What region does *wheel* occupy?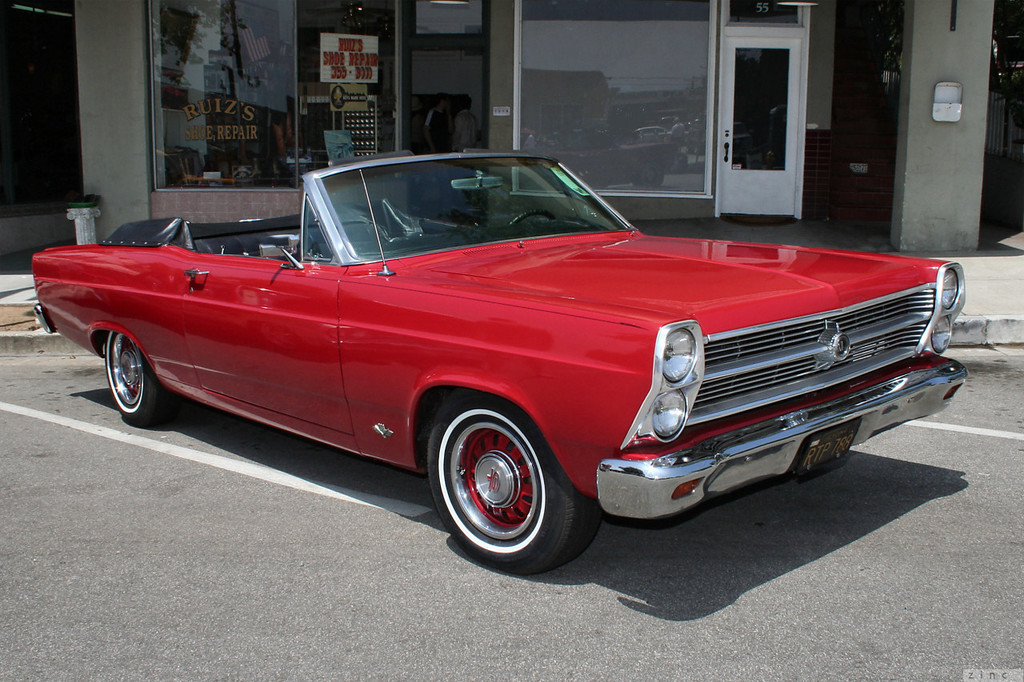
106 326 170 429.
